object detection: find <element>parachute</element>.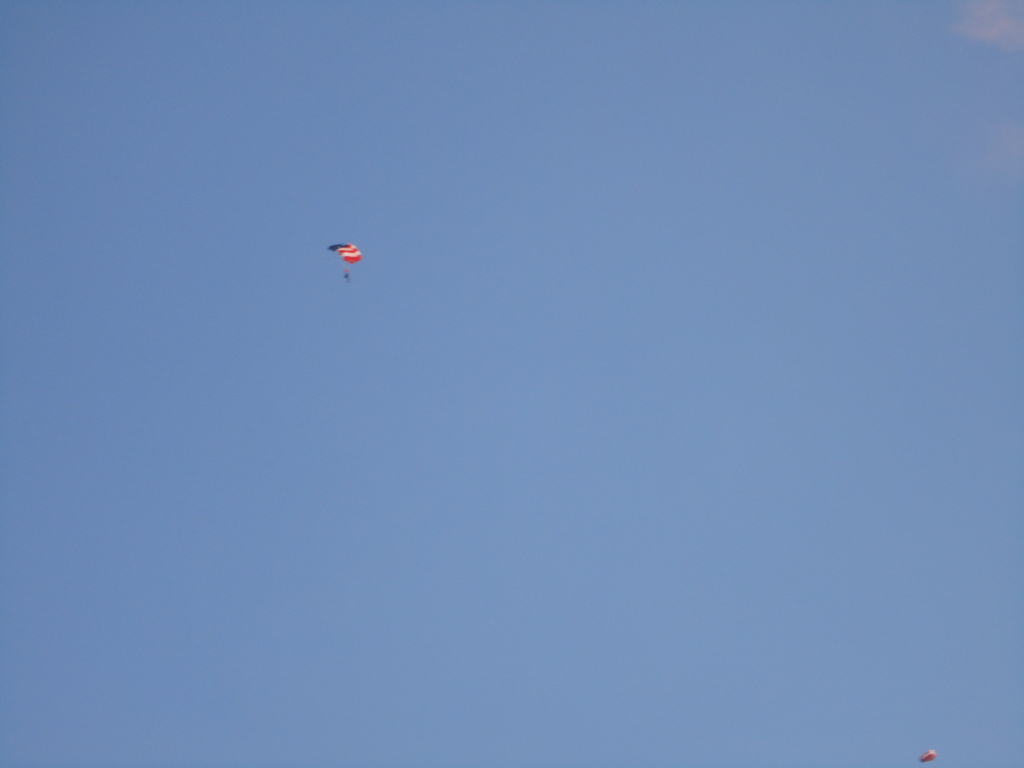
Rect(332, 241, 364, 275).
